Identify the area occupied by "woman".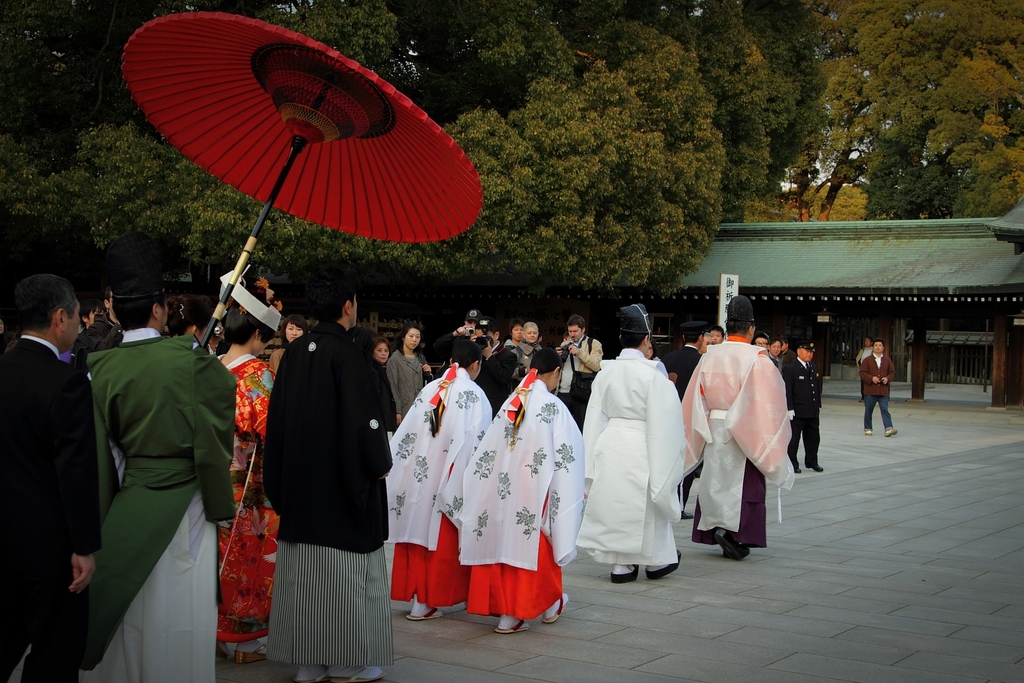
Area: select_region(266, 304, 319, 388).
